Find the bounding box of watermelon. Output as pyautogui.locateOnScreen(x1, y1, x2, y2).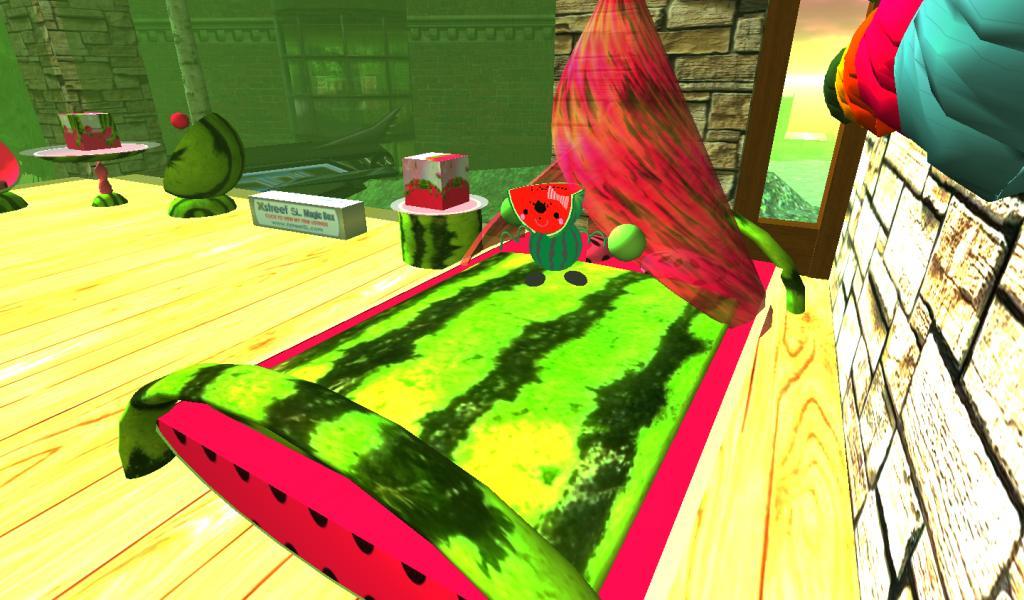
pyautogui.locateOnScreen(529, 226, 579, 275).
